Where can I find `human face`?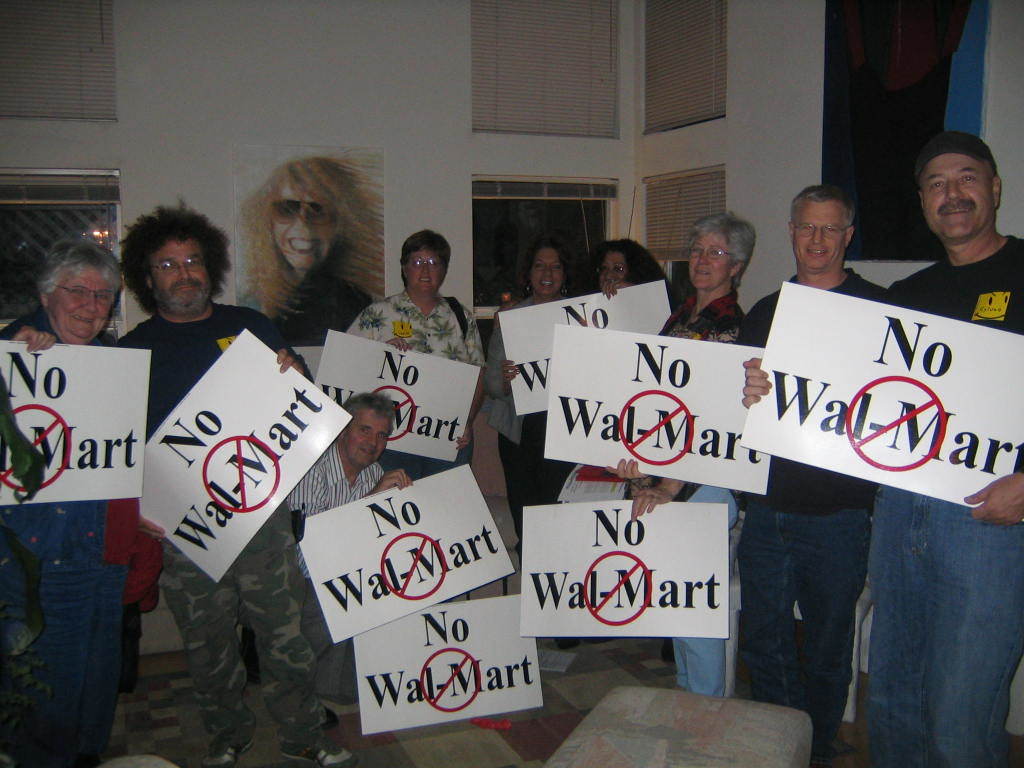
You can find it at <bbox>533, 249, 564, 297</bbox>.
